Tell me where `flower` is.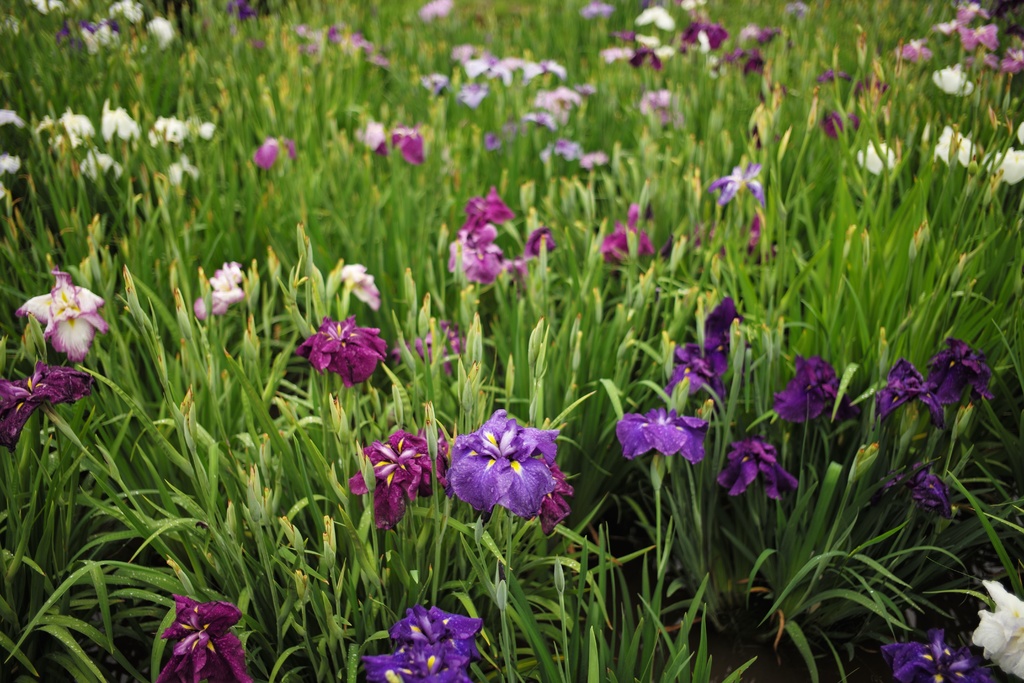
`flower` is at 451, 42, 477, 60.
